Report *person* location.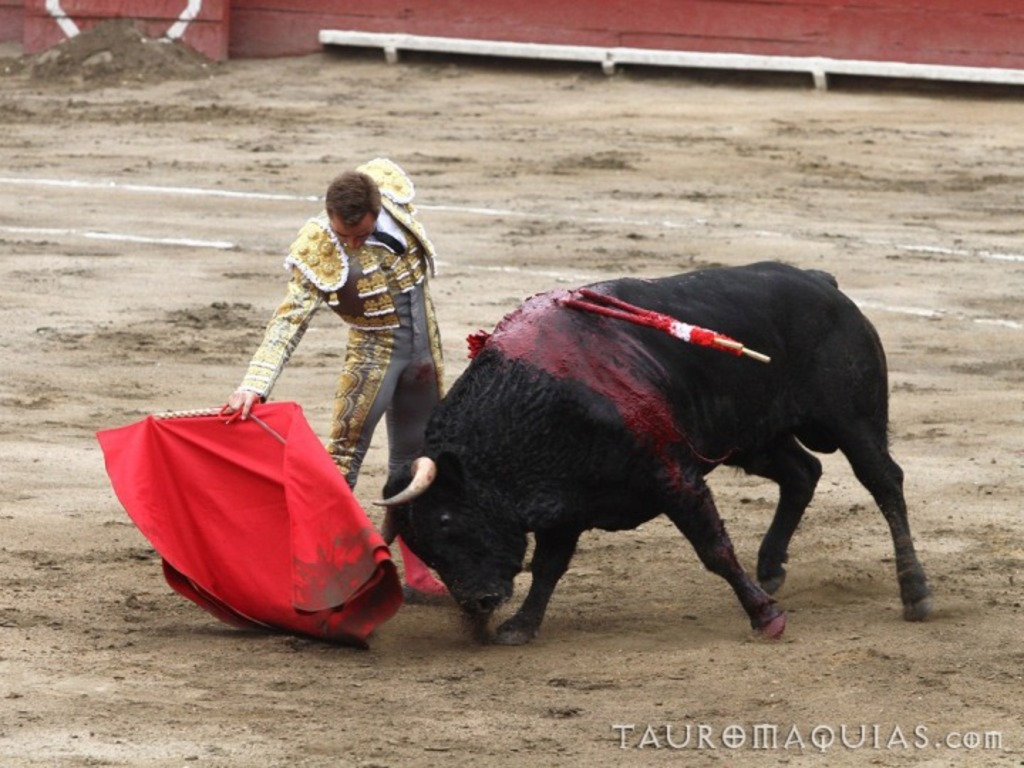
Report: [x1=209, y1=151, x2=478, y2=614].
